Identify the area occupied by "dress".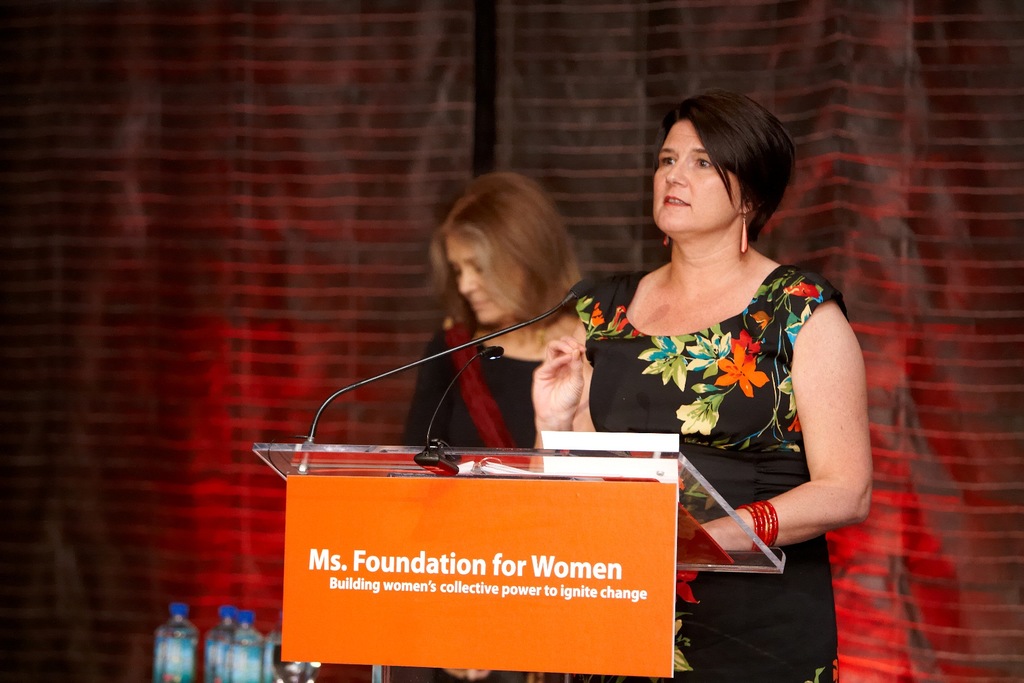
Area: bbox=[404, 331, 541, 452].
